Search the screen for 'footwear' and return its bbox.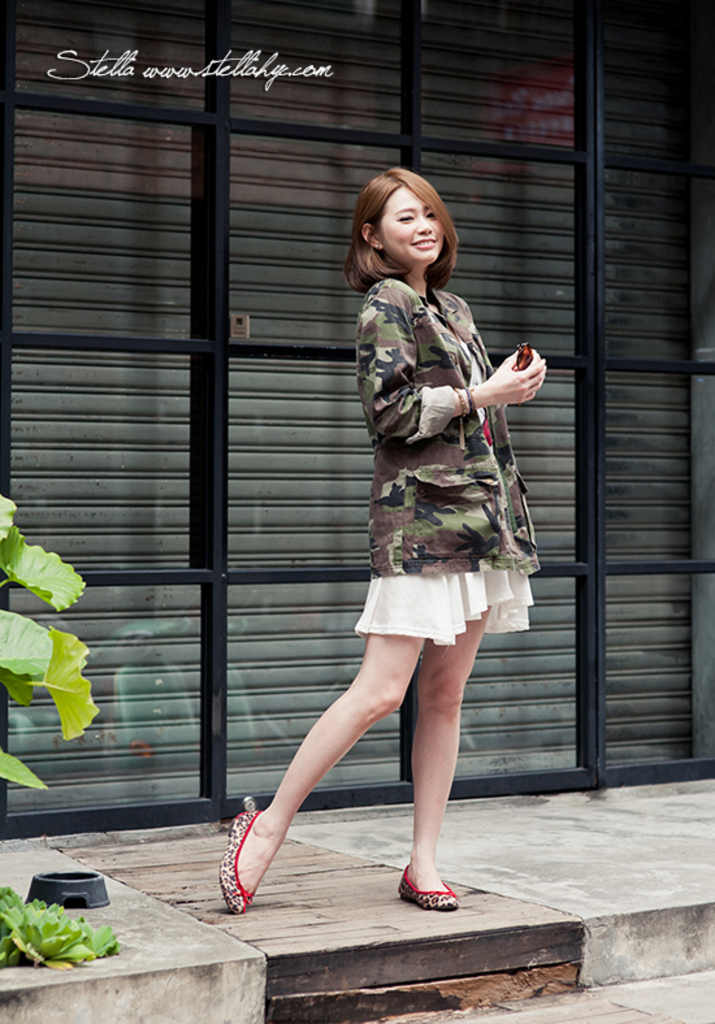
Found: (214,804,252,914).
